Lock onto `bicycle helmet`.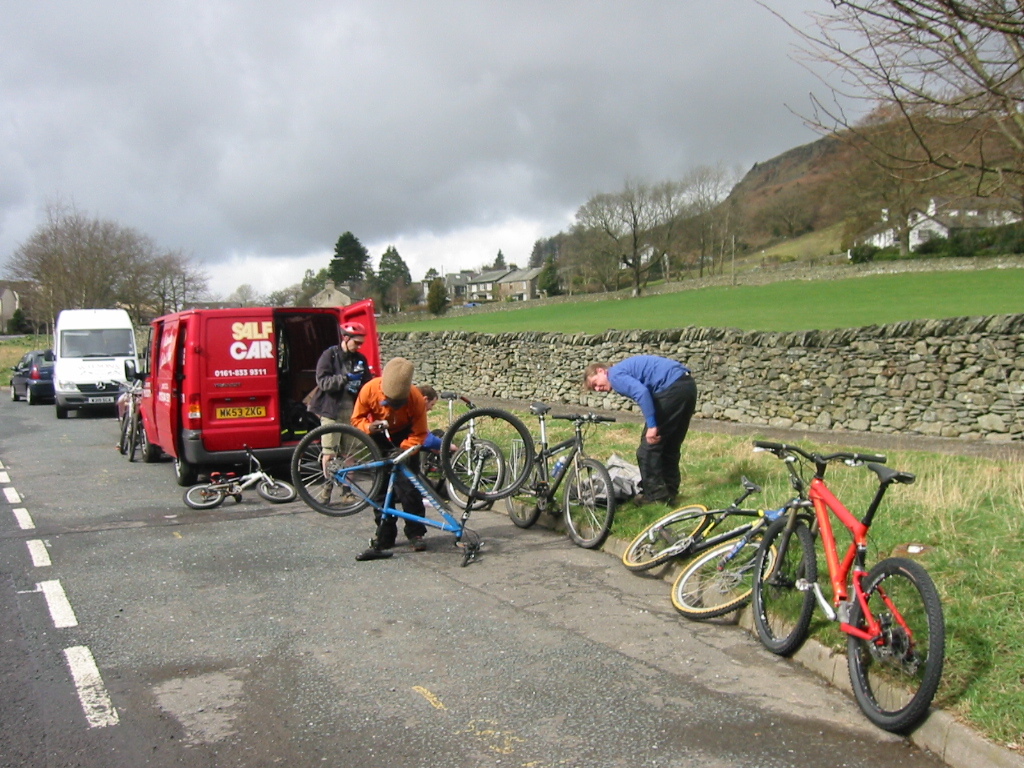
Locked: region(345, 325, 366, 348).
